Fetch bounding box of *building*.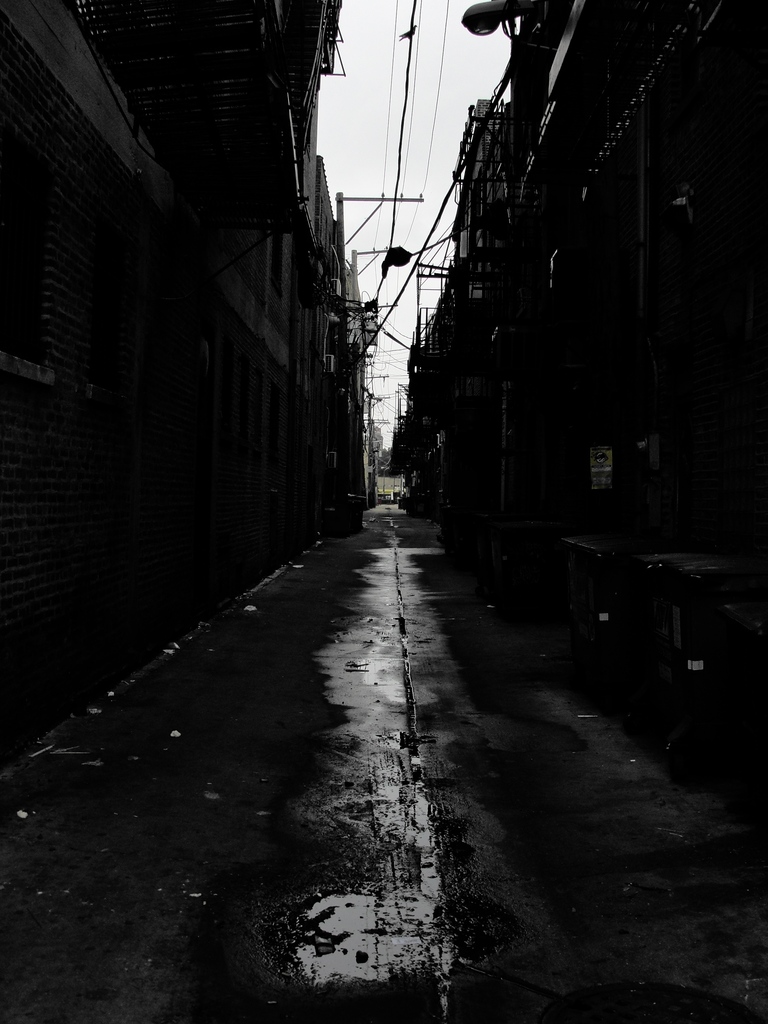
Bbox: 400,0,767,790.
